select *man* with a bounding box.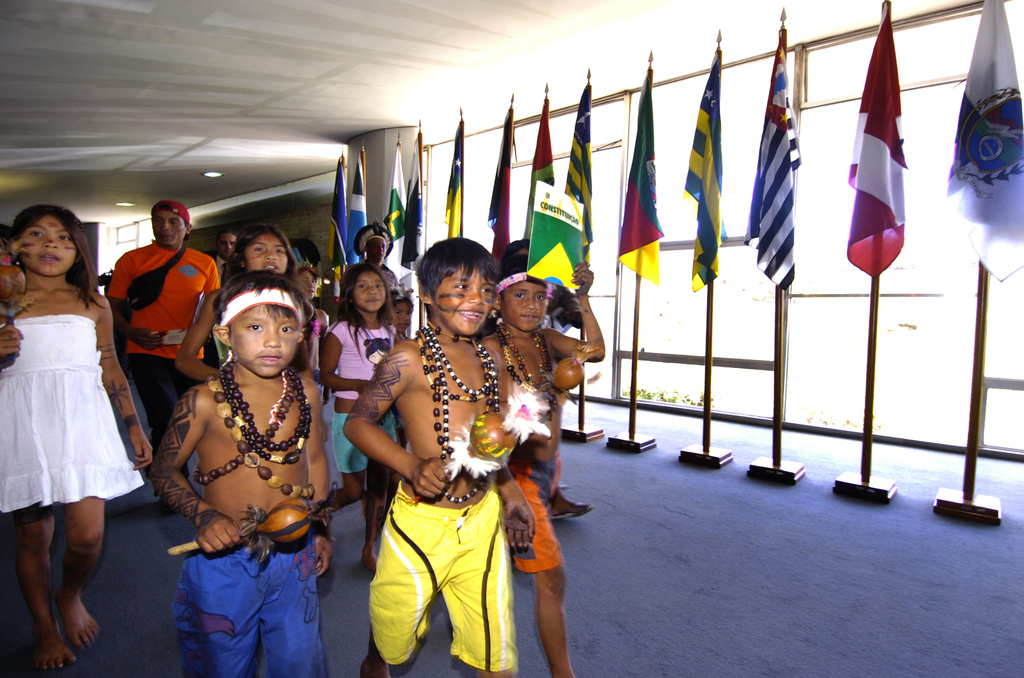
bbox(93, 198, 219, 485).
